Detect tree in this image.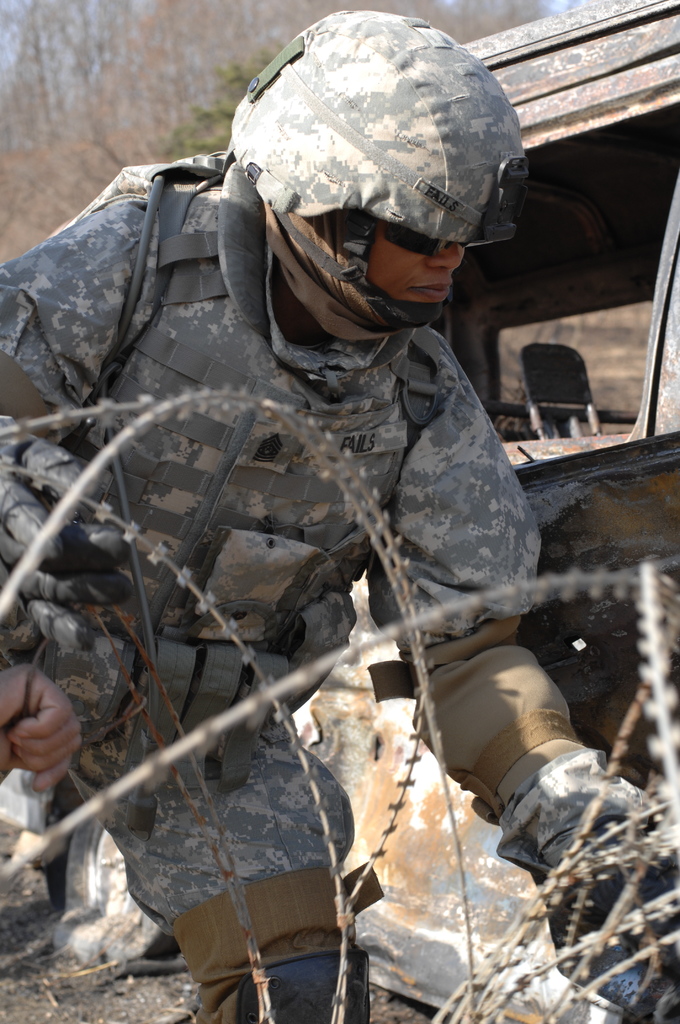
Detection: {"left": 0, "top": 0, "right": 587, "bottom": 262}.
